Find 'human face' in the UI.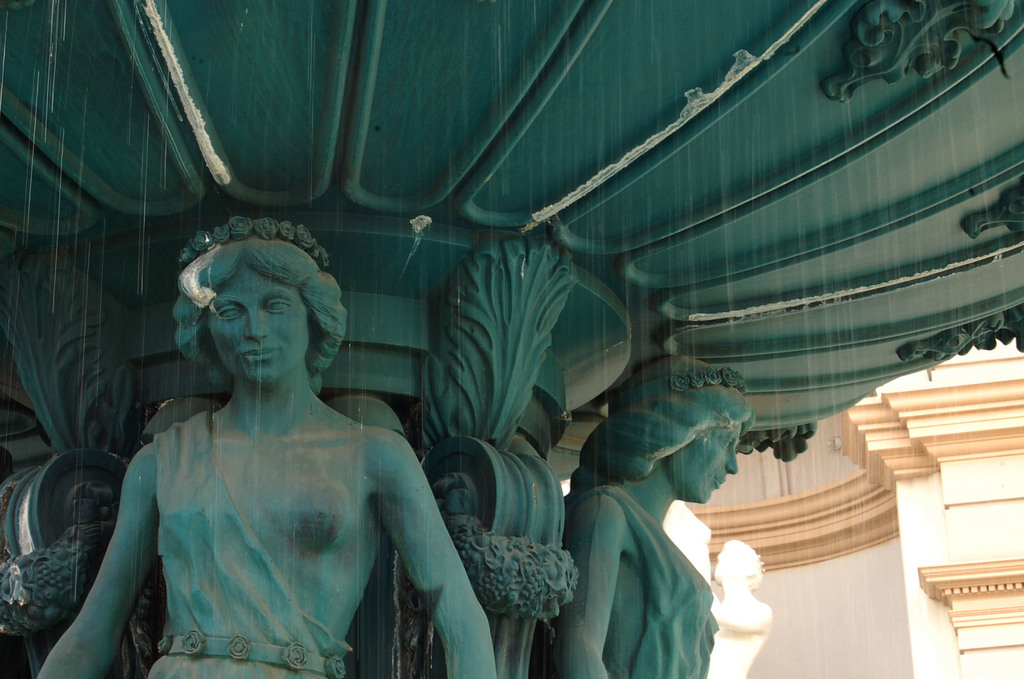
UI element at [x1=663, y1=429, x2=743, y2=507].
